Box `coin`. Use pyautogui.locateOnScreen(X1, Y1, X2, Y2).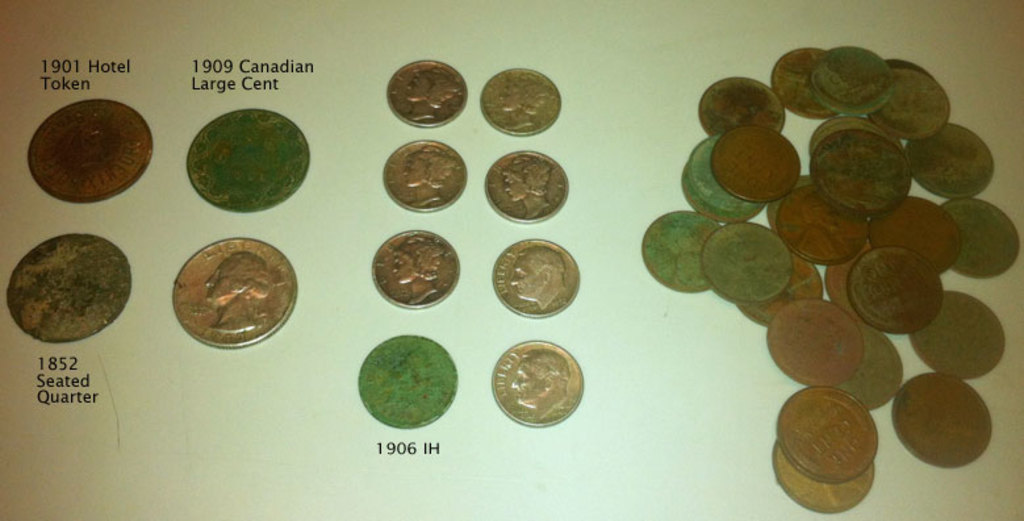
pyautogui.locateOnScreen(490, 341, 585, 426).
